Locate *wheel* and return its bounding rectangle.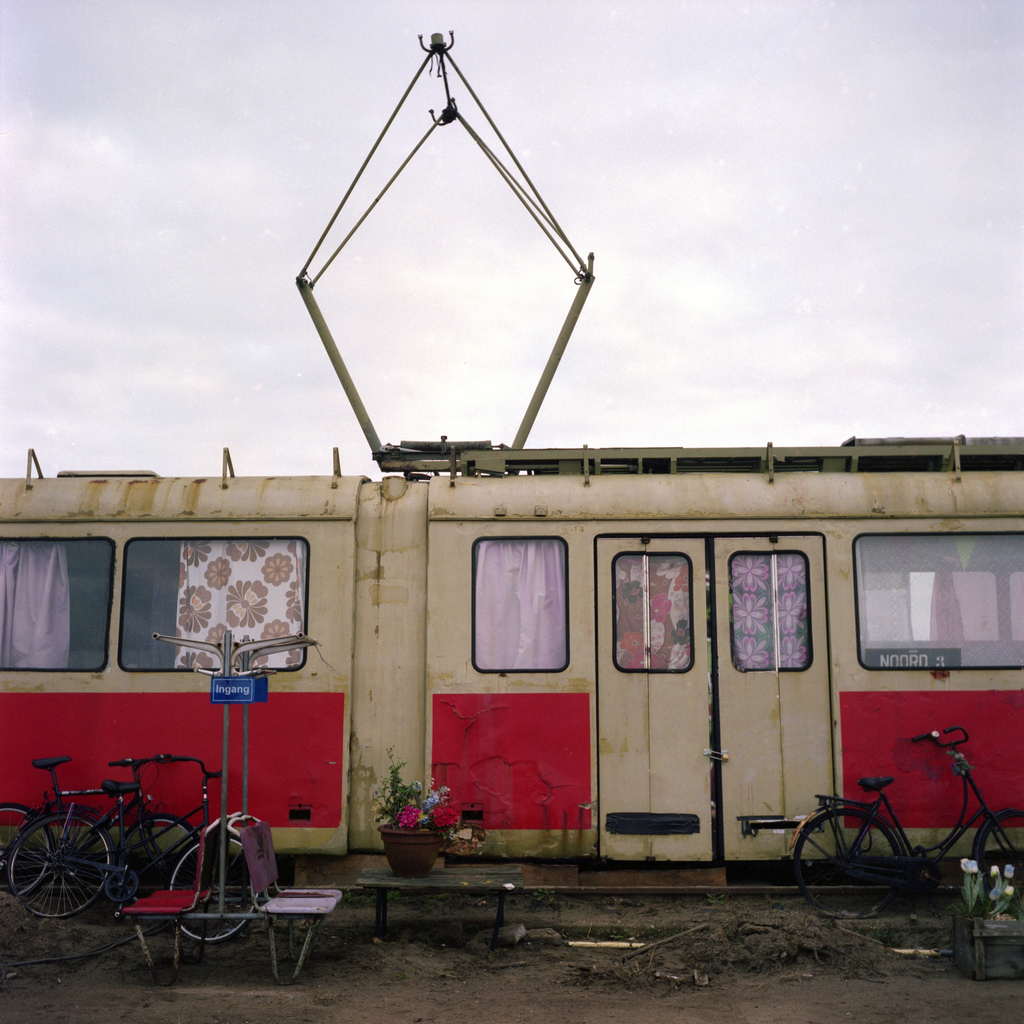
(left=796, top=808, right=902, bottom=916).
